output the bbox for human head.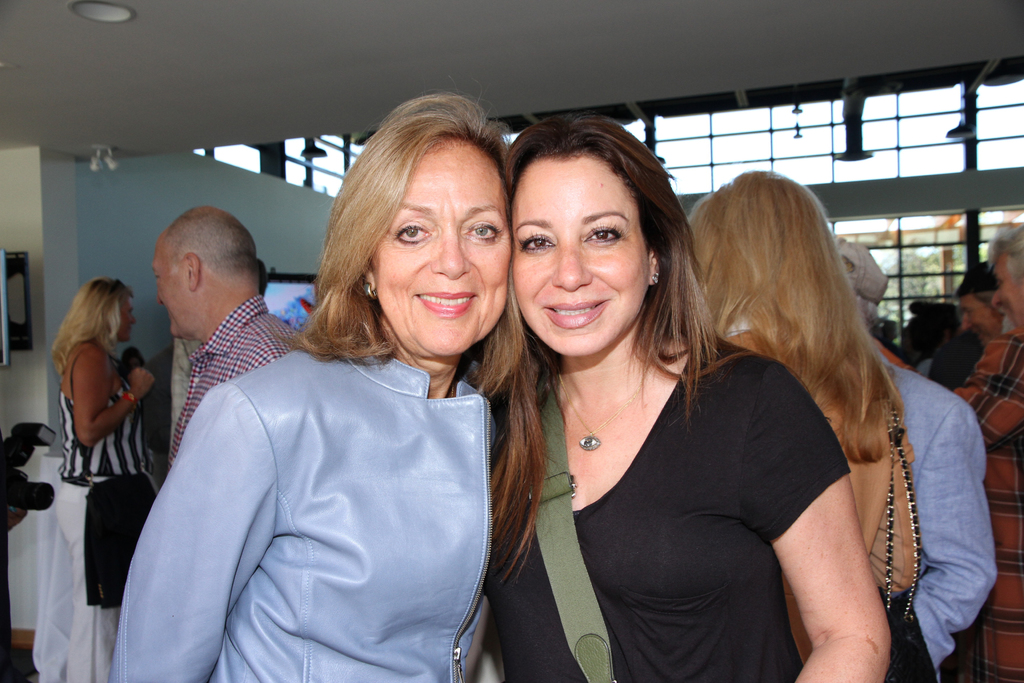
685 168 852 337.
